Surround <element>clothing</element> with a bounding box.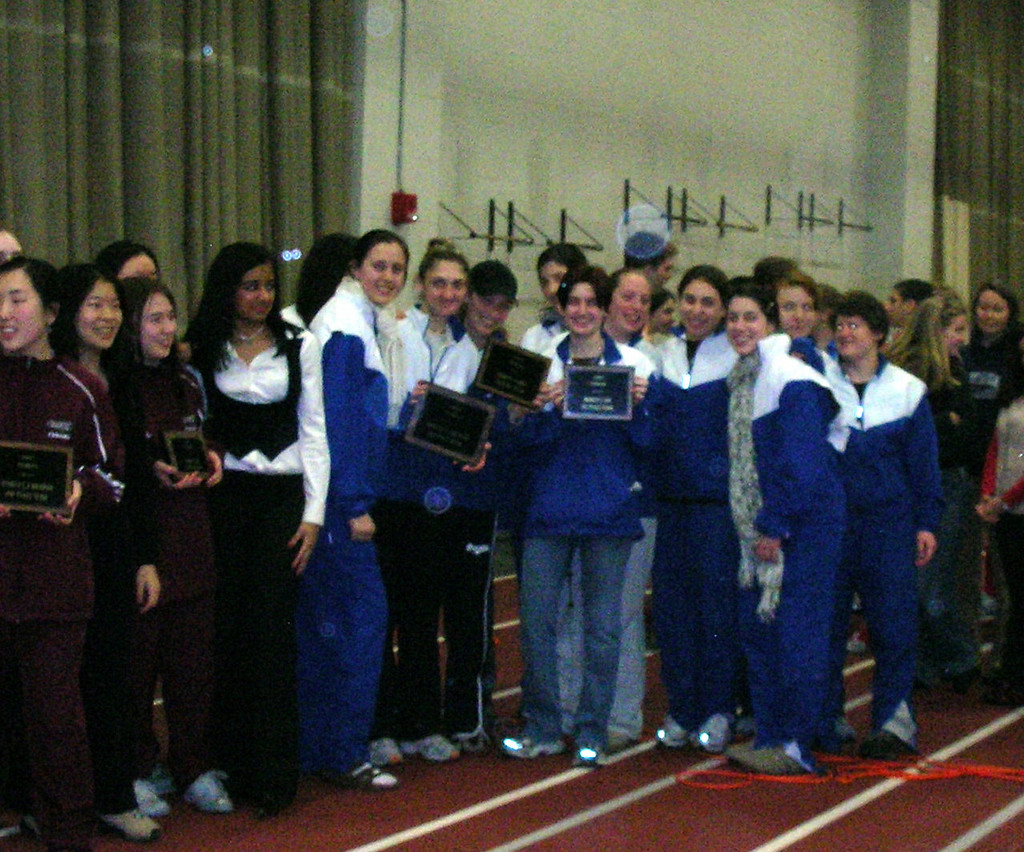
BBox(372, 301, 484, 754).
